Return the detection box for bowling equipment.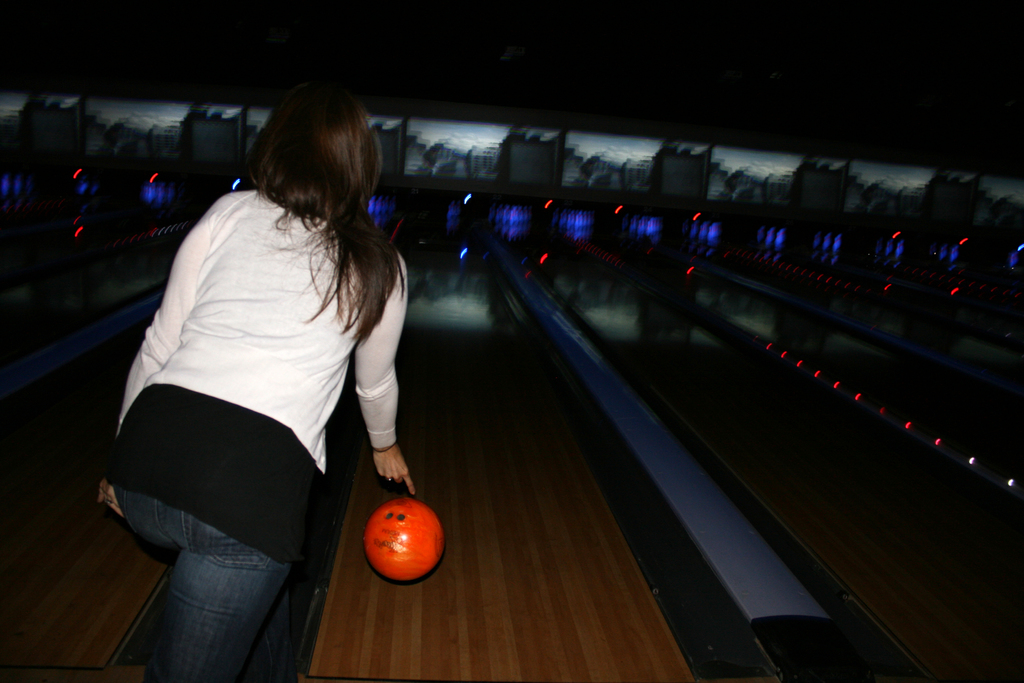
bbox(361, 491, 442, 591).
